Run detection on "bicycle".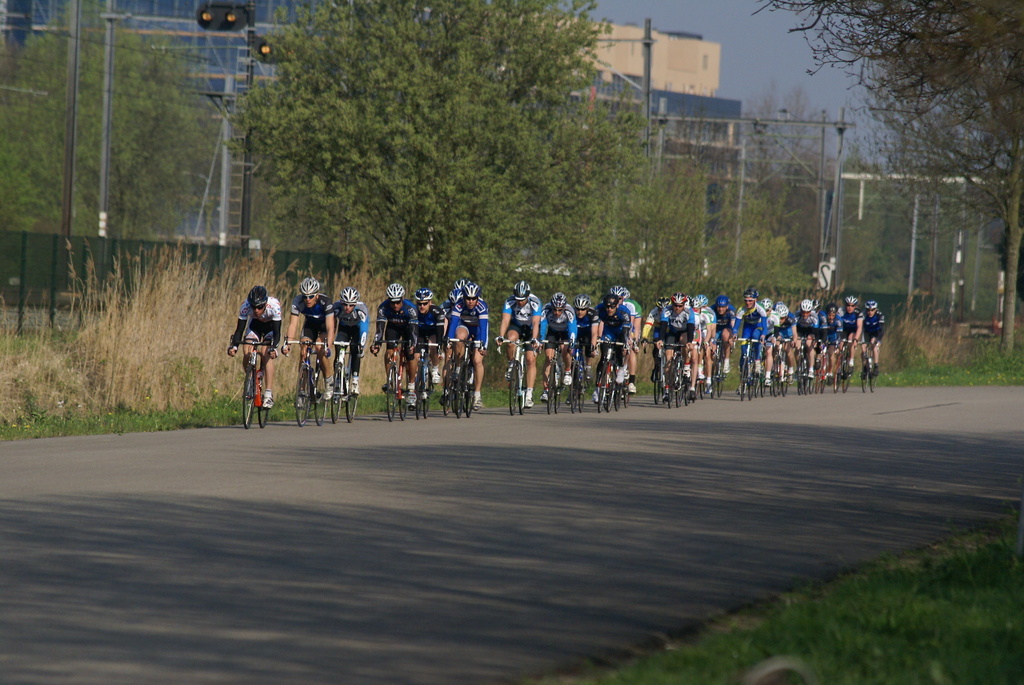
Result: box=[757, 356, 772, 392].
